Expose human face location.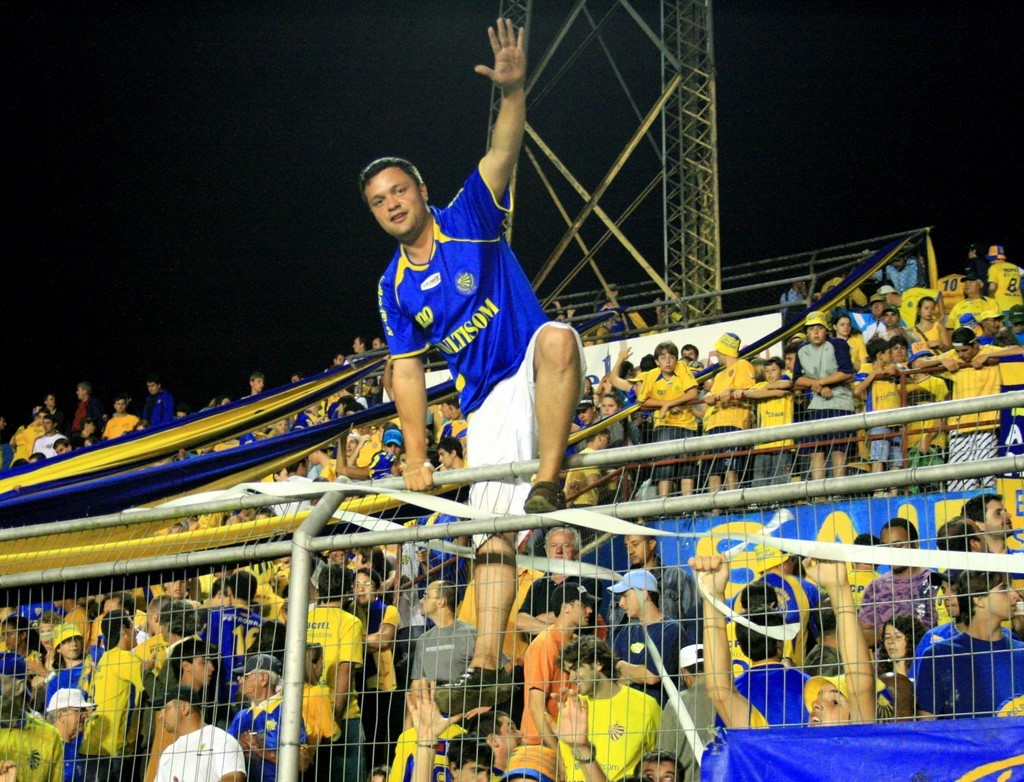
Exposed at 355, 573, 380, 605.
